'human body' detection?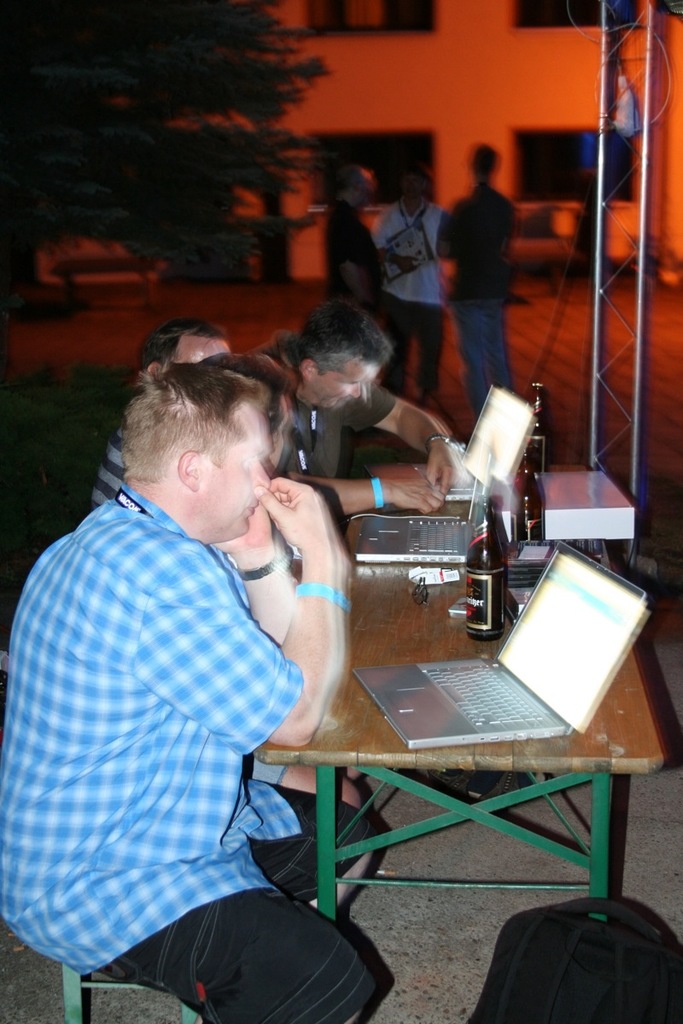
bbox=[324, 195, 416, 329]
